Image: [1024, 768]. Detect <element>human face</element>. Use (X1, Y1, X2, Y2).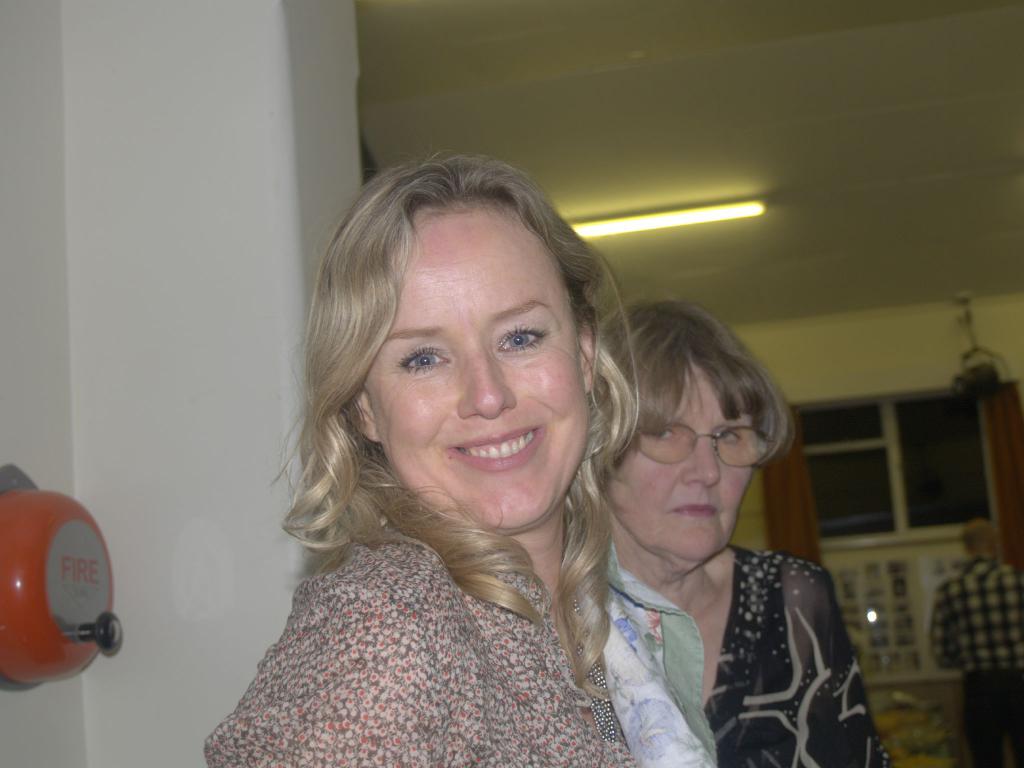
(613, 368, 769, 558).
